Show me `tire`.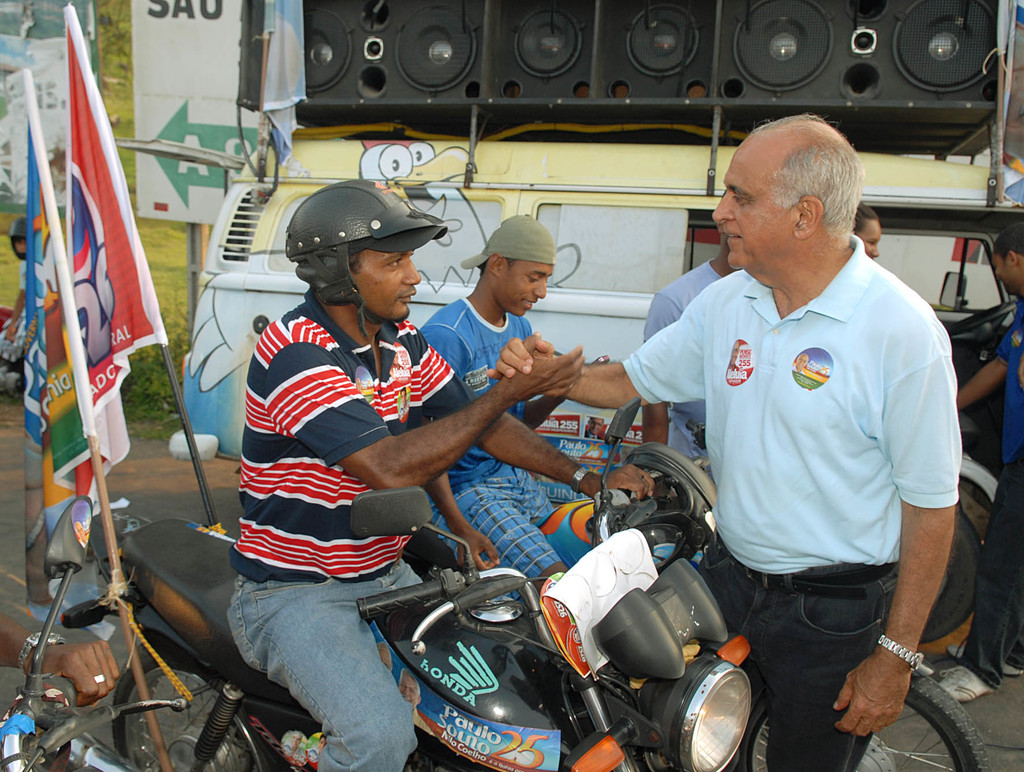
`tire` is here: pyautogui.locateOnScreen(113, 642, 279, 769).
